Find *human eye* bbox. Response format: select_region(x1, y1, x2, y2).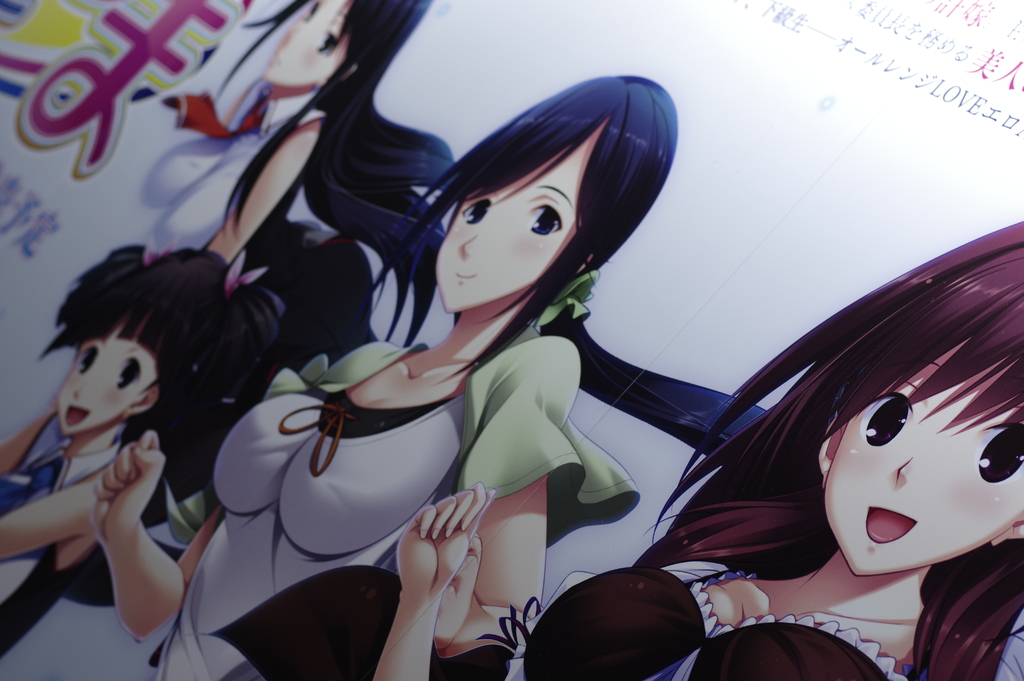
select_region(76, 345, 98, 377).
